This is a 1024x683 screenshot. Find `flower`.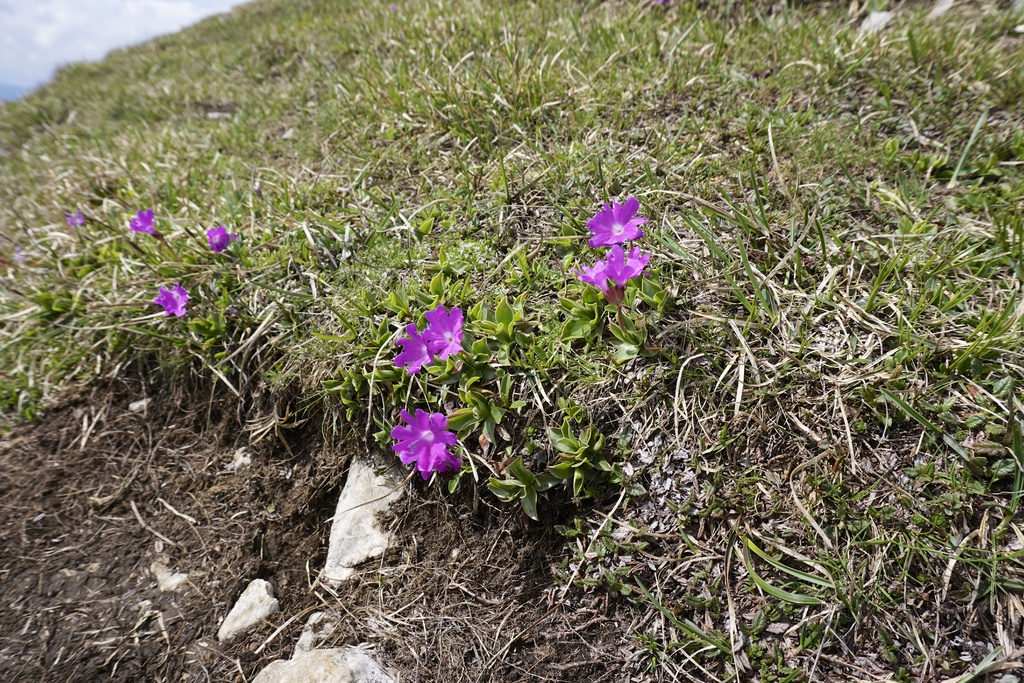
Bounding box: 154 286 181 319.
